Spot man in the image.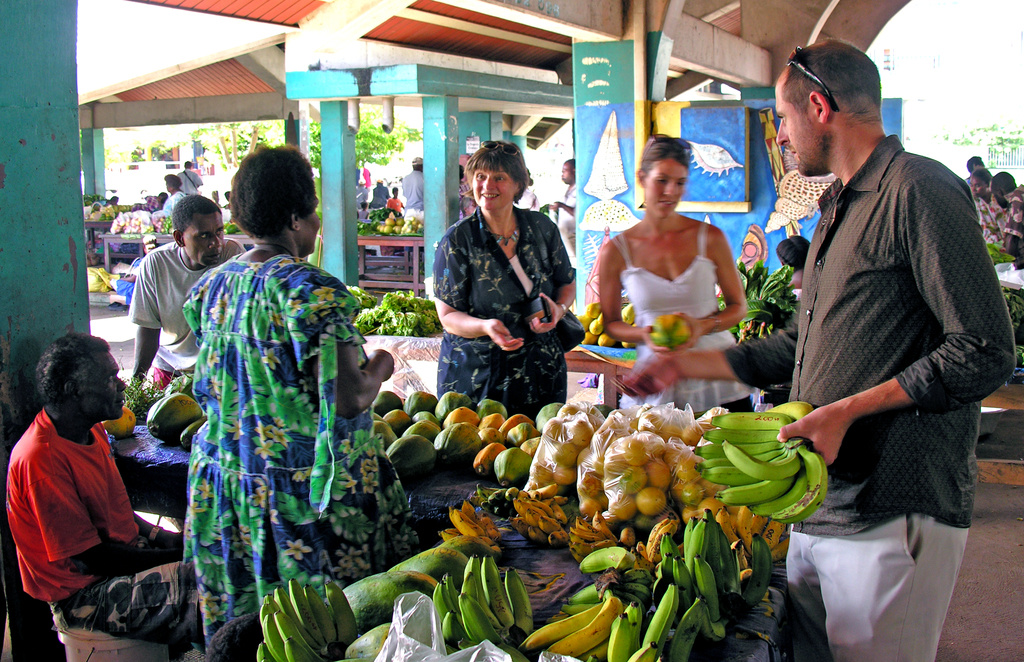
man found at (left=179, top=161, right=205, bottom=195).
